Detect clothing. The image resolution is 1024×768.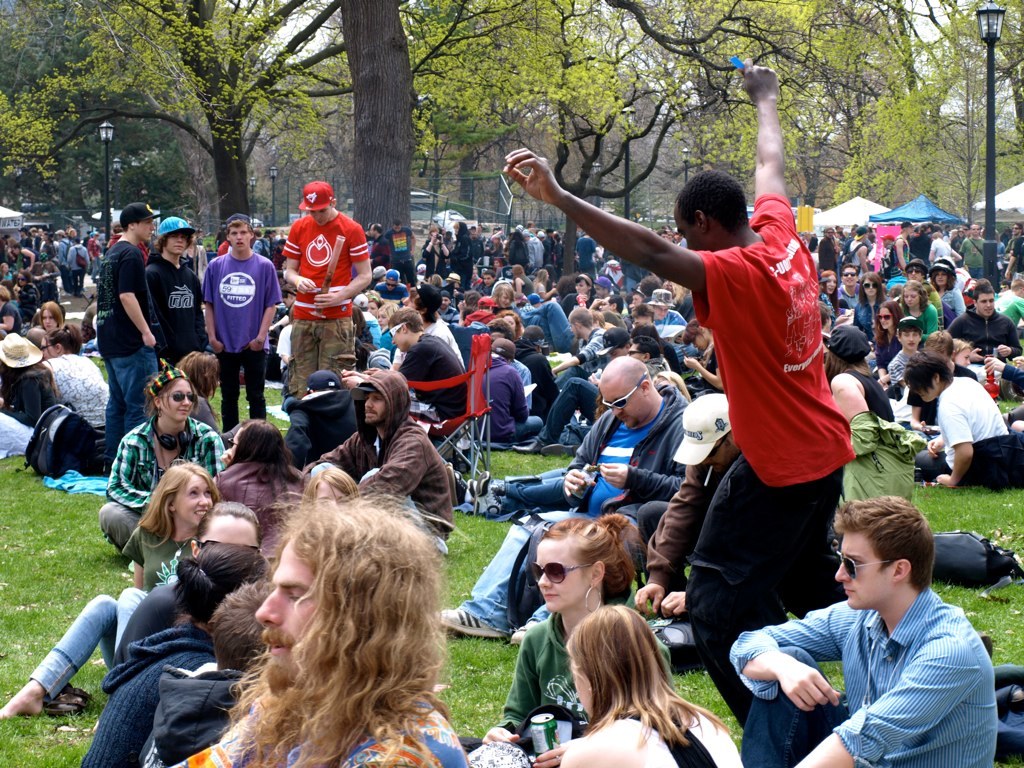
(x1=95, y1=226, x2=163, y2=434).
